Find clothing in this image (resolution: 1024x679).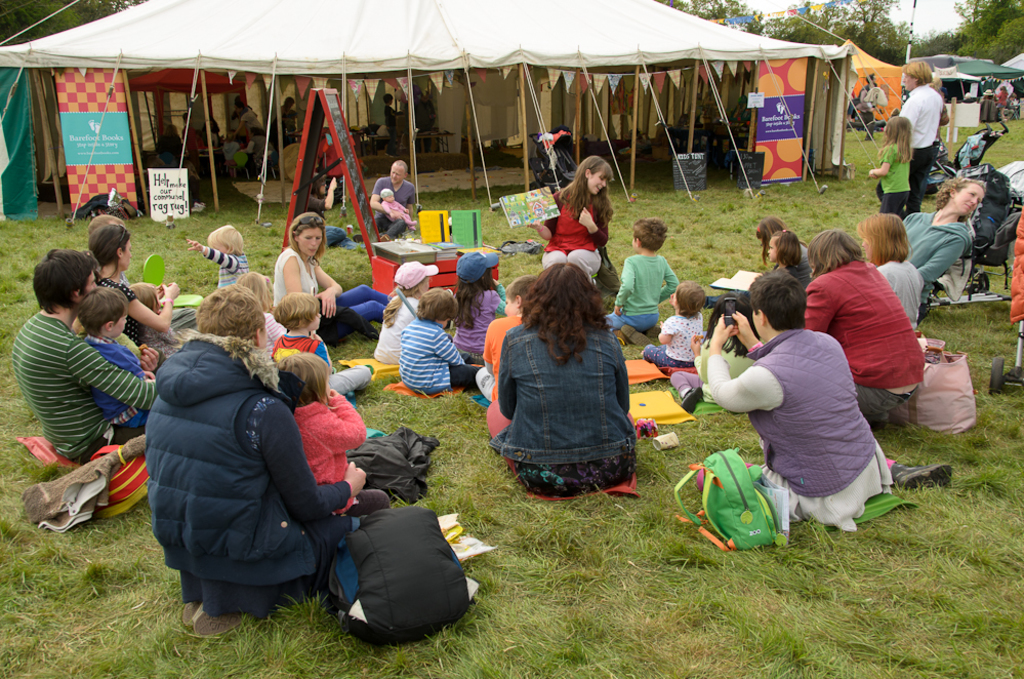
(left=270, top=242, right=324, bottom=315).
